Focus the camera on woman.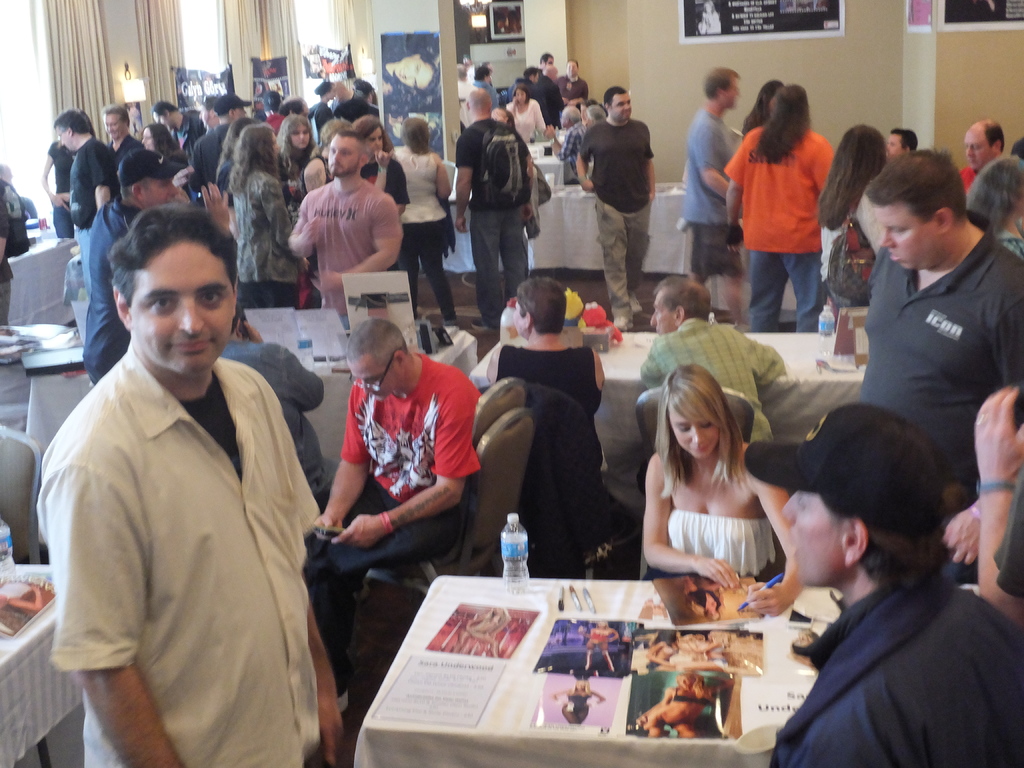
Focus region: (390,114,458,325).
